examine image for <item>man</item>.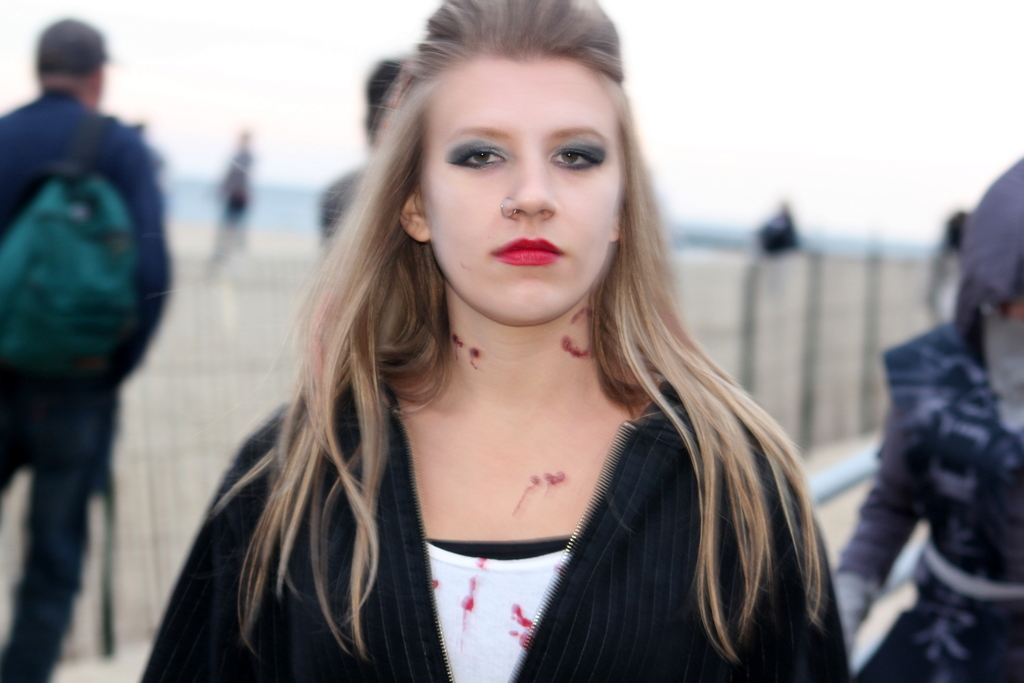
Examination result: [323, 56, 402, 256].
